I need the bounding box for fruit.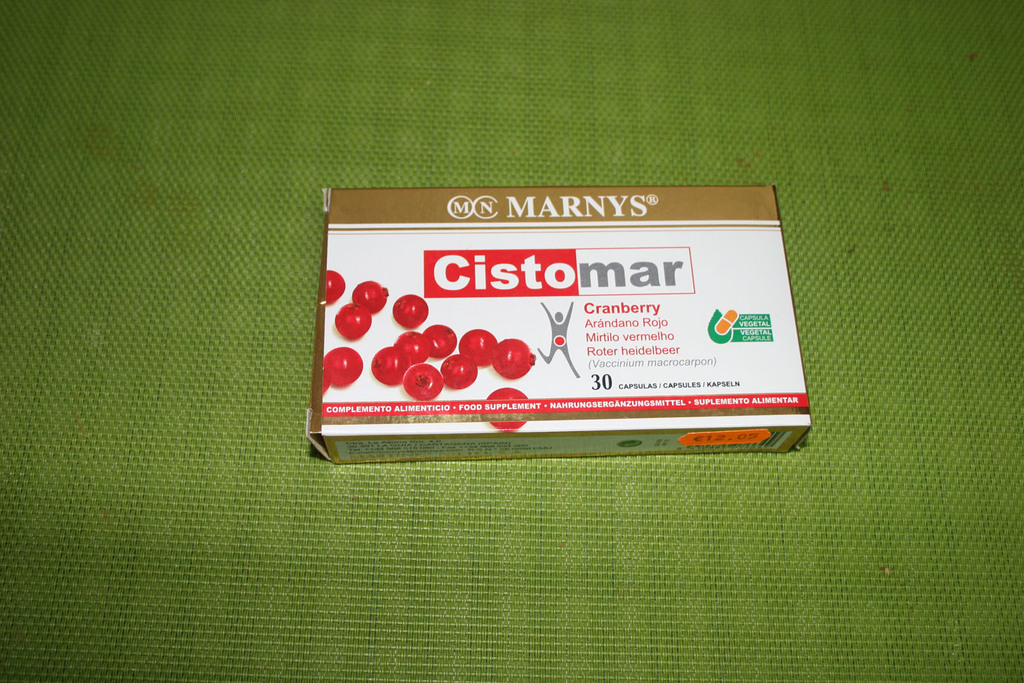
Here it is: (348,275,385,307).
